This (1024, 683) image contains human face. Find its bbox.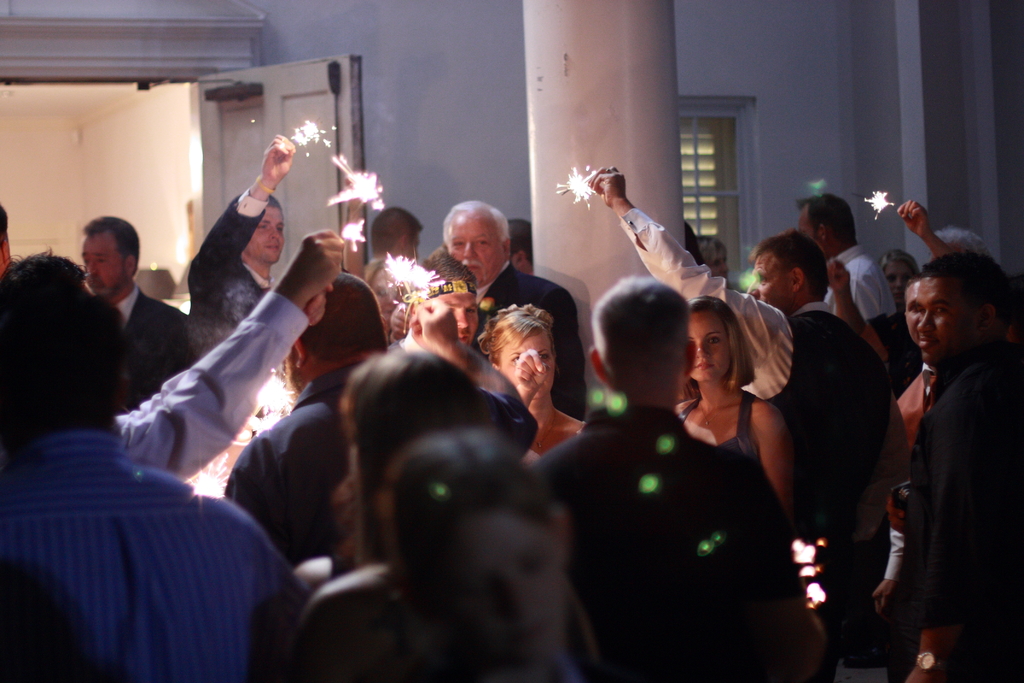
x1=246, y1=209, x2=284, y2=265.
